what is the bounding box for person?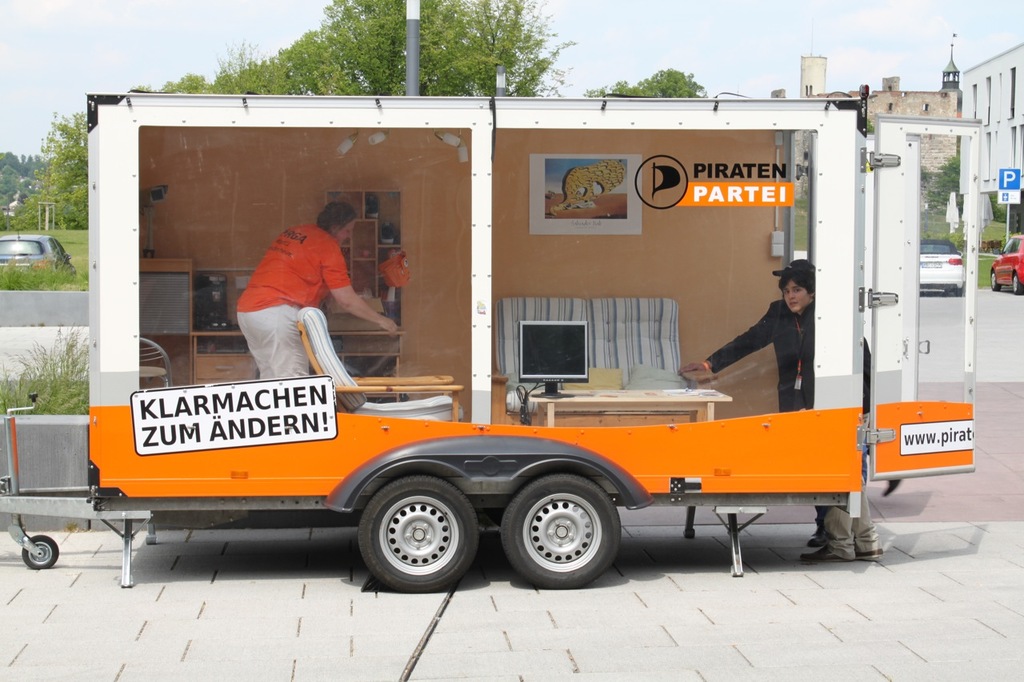
detection(678, 259, 830, 546).
